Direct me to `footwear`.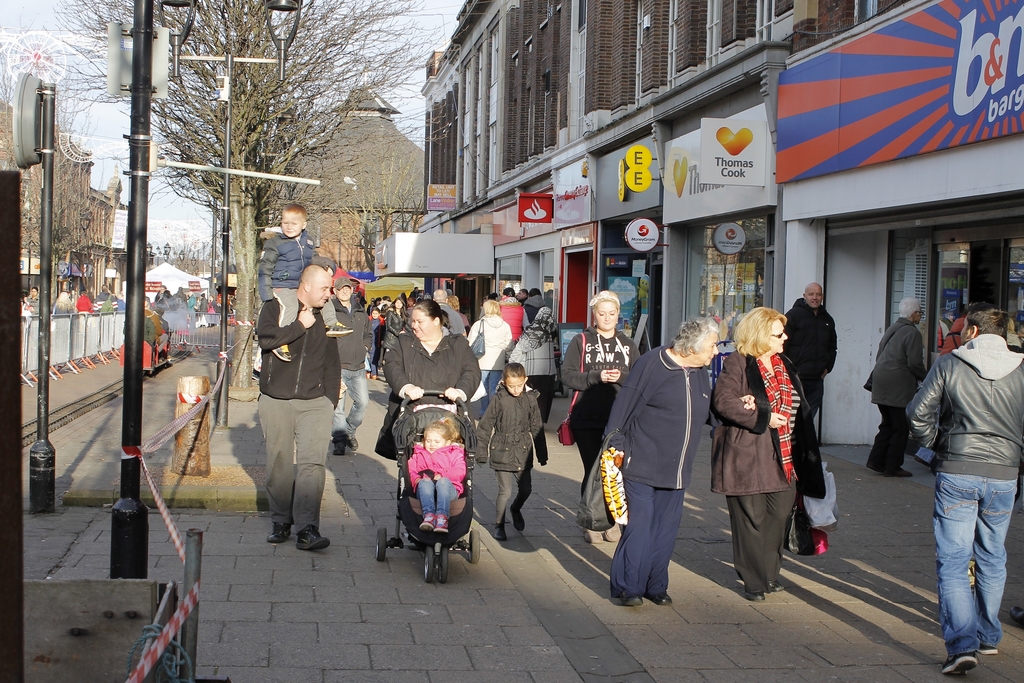
Direction: x1=586 y1=523 x2=604 y2=547.
